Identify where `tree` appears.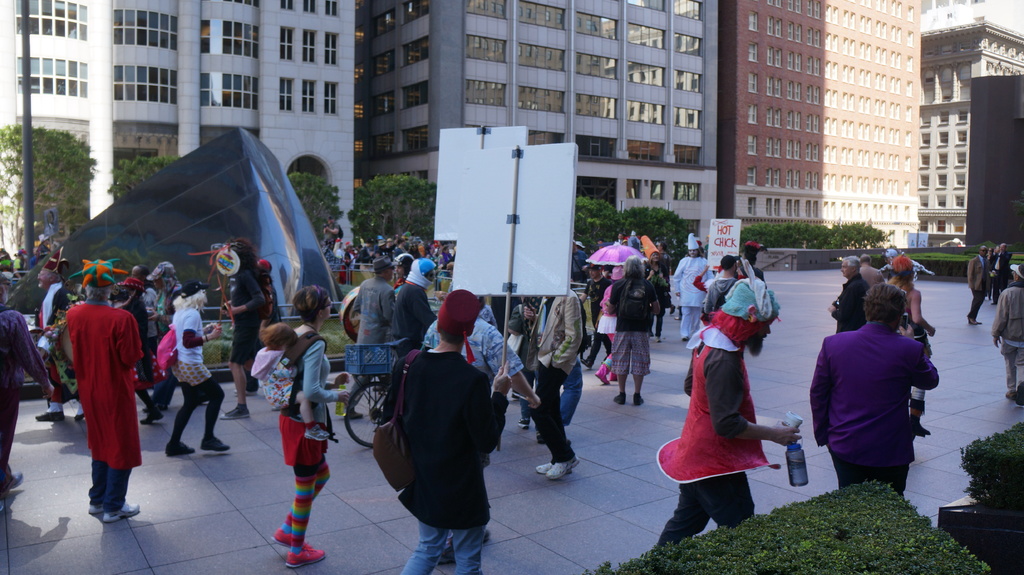
Appears at box=[618, 209, 688, 256].
